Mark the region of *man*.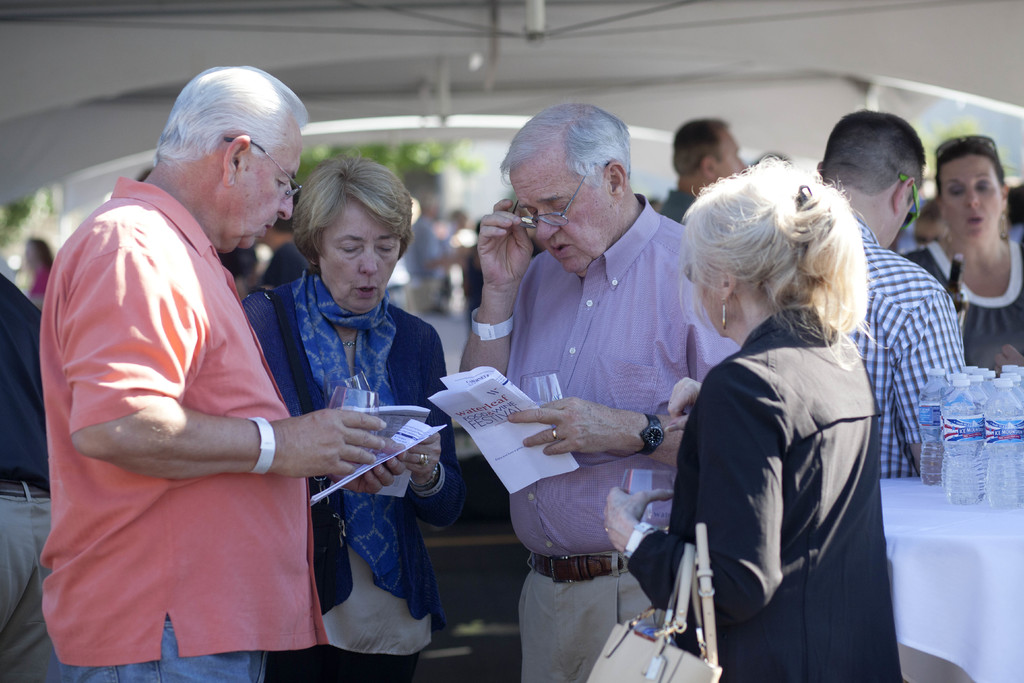
Region: select_region(458, 95, 750, 682).
